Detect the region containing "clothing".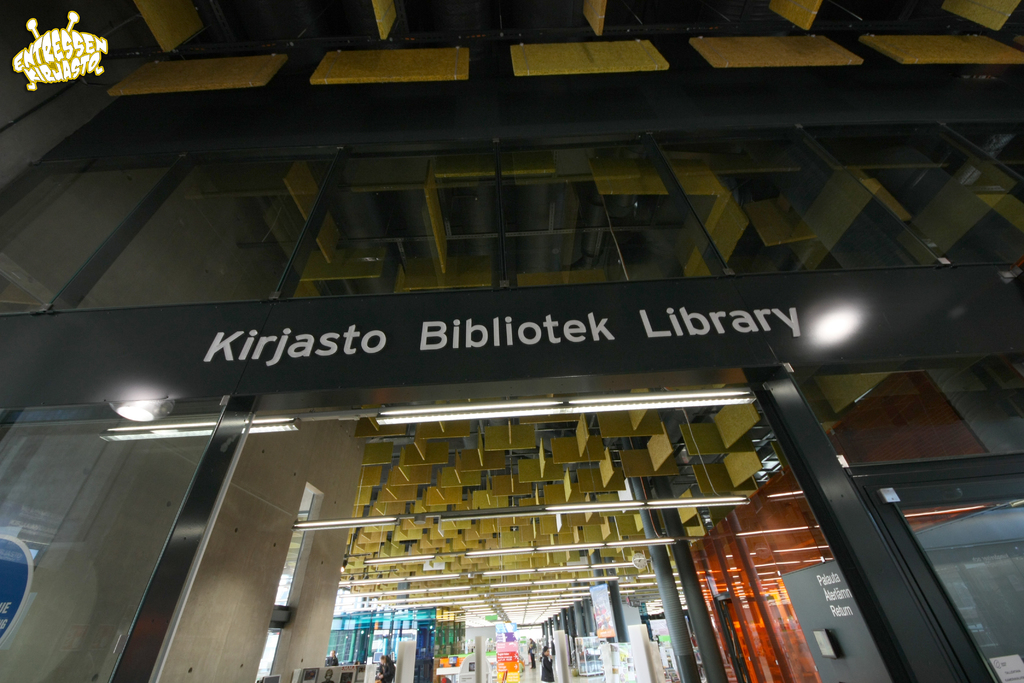
[323,650,340,666].
